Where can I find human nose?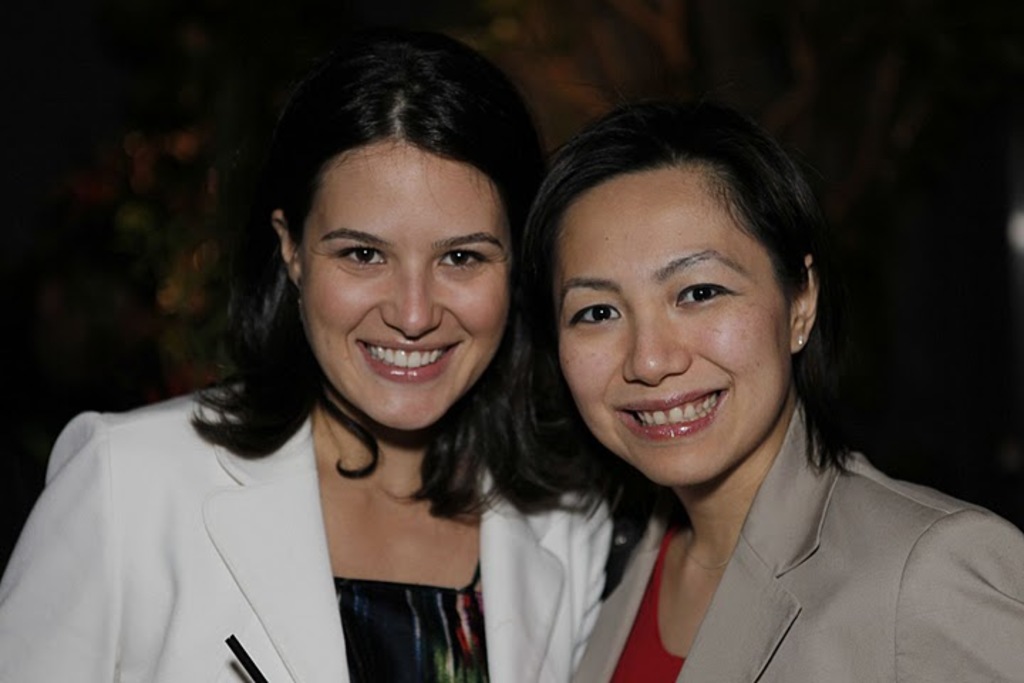
You can find it at [left=380, top=253, right=444, bottom=339].
